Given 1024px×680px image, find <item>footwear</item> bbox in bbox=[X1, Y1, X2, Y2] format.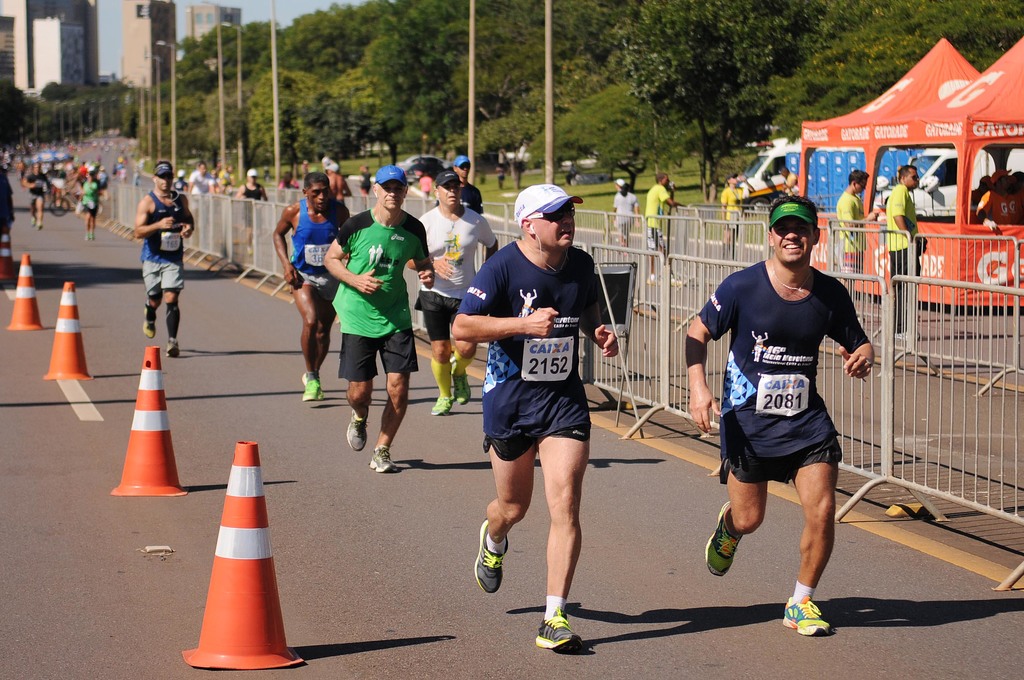
bbox=[473, 520, 507, 595].
